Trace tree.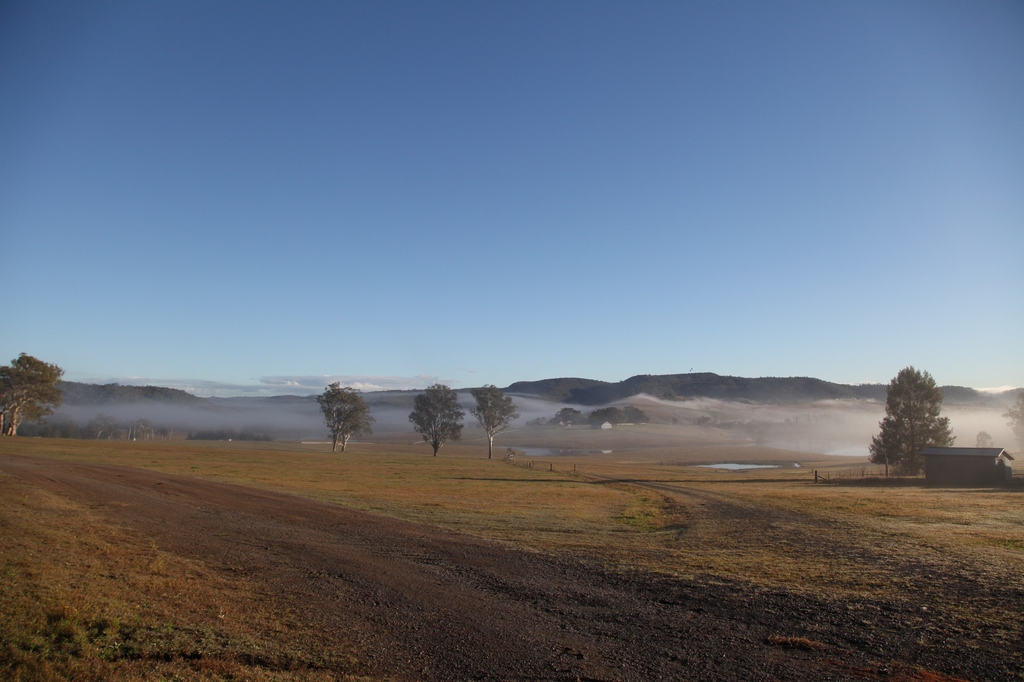
Traced to 410 377 469 459.
